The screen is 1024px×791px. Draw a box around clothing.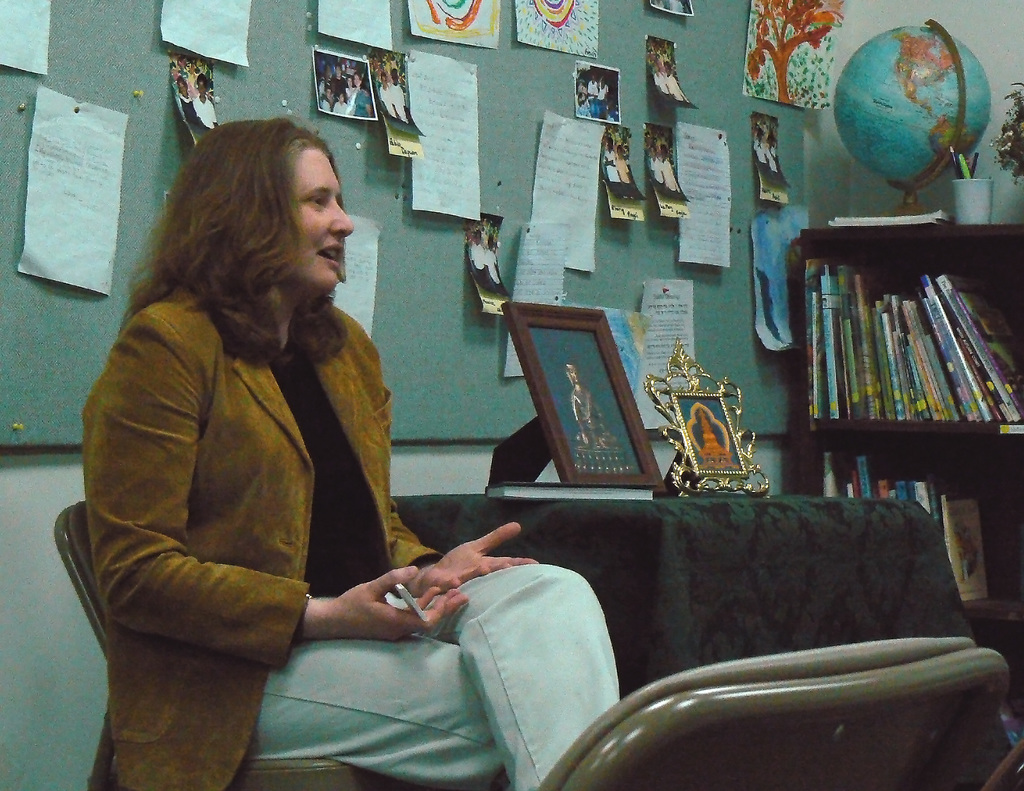
<box>588,83,598,117</box>.
